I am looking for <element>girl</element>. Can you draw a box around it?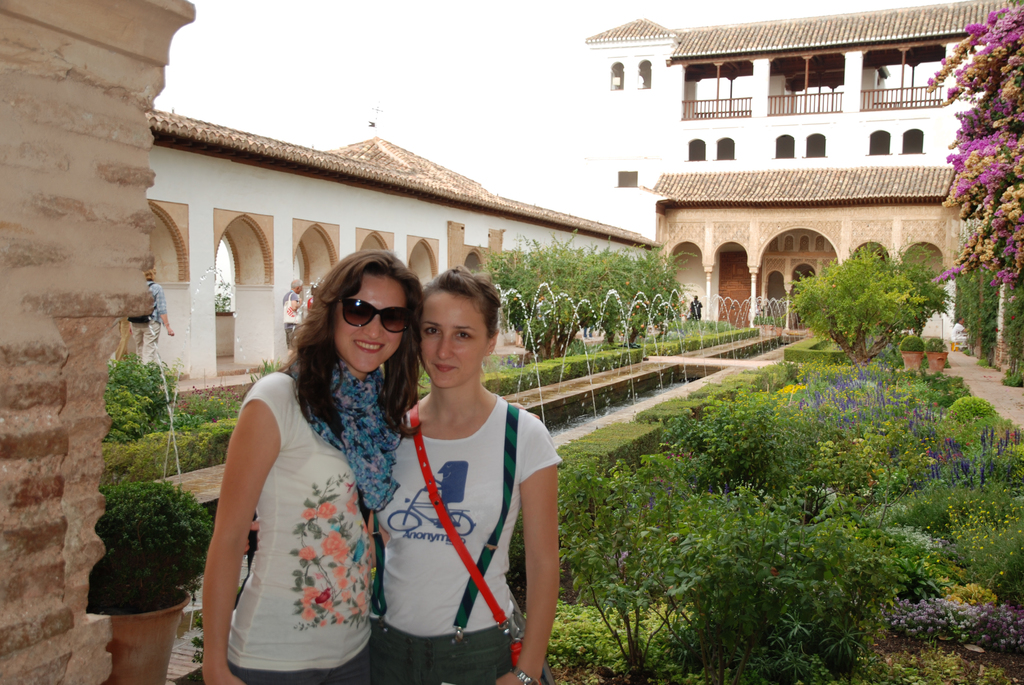
Sure, the bounding box is bbox=(372, 271, 562, 684).
